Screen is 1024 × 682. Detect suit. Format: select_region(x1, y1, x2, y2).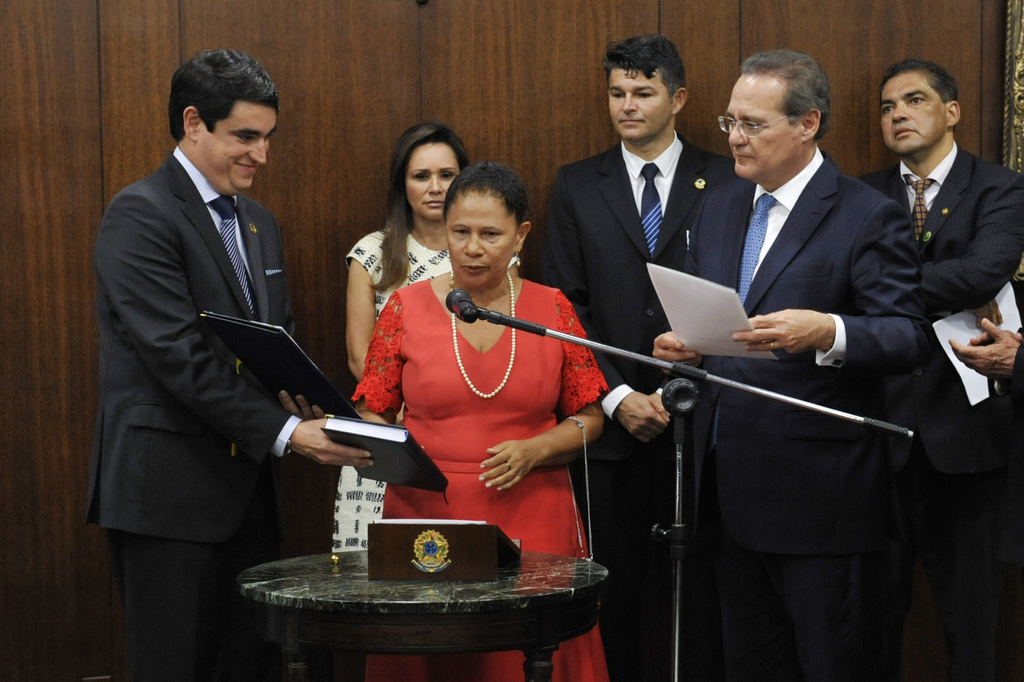
select_region(686, 147, 918, 681).
